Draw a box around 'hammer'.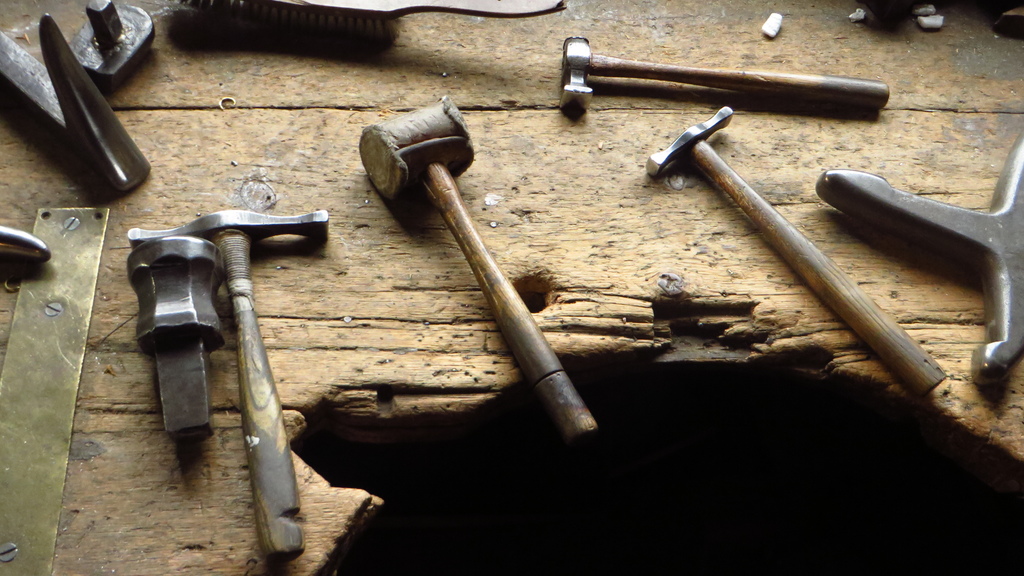
[562,36,890,107].
